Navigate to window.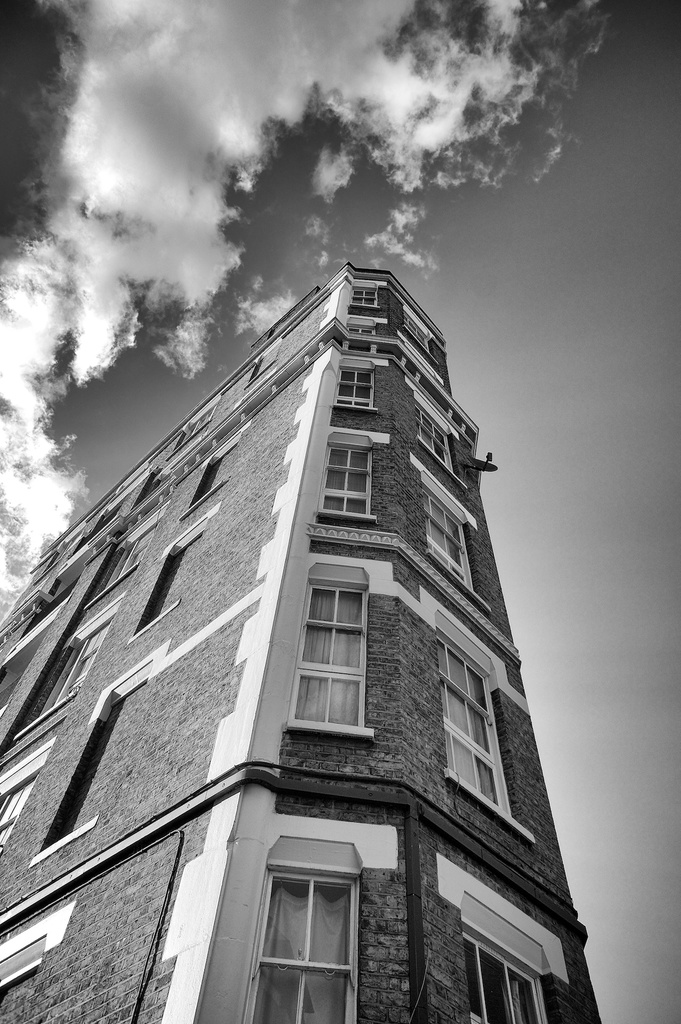
Navigation target: (401,301,441,365).
